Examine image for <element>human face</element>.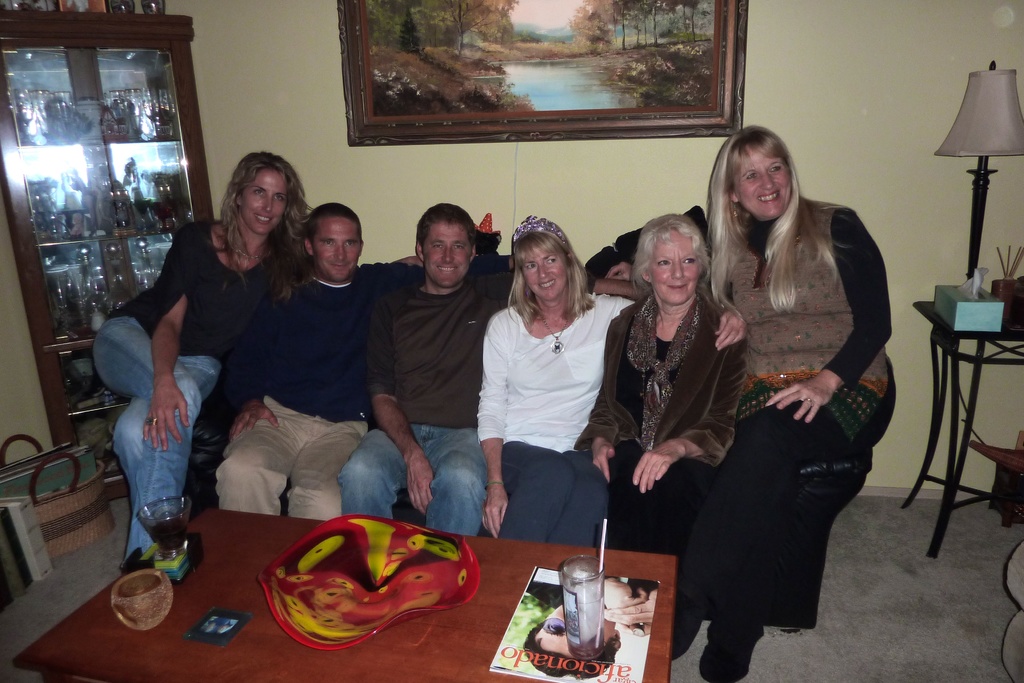
Examination result: pyautogui.locateOnScreen(420, 223, 474, 289).
